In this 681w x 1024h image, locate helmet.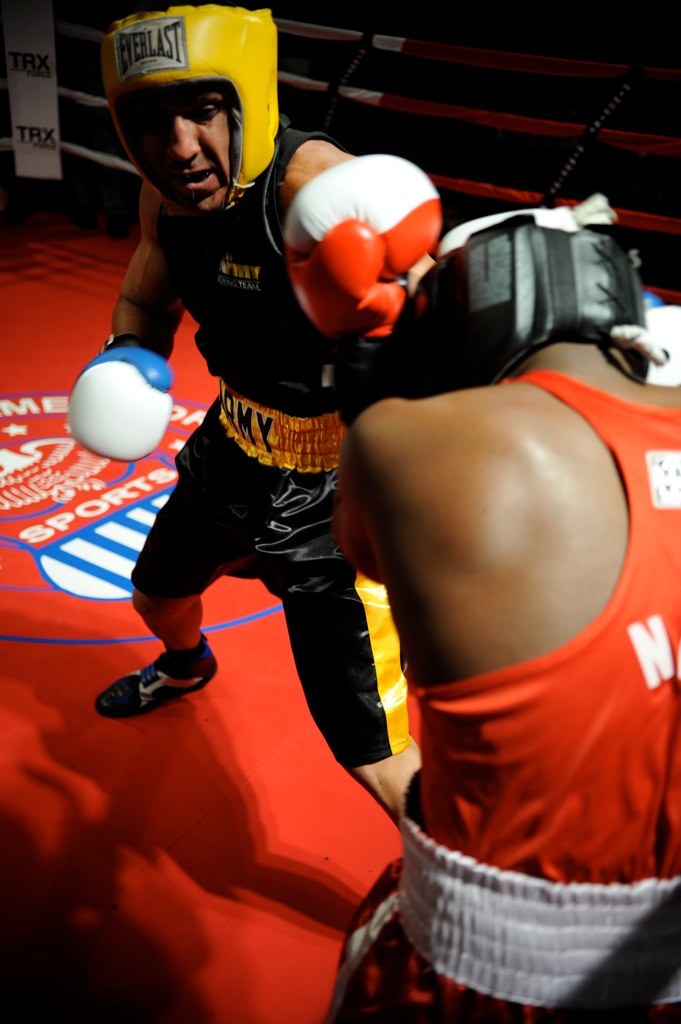
Bounding box: 95/0/288/220.
